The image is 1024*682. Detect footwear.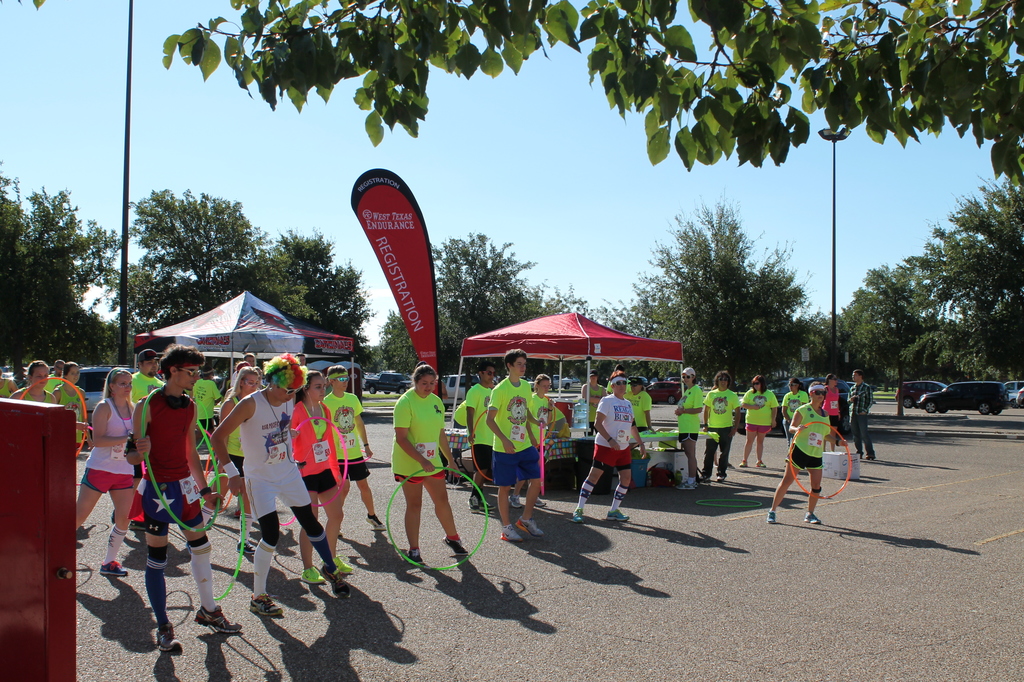
Detection: [left=248, top=594, right=286, bottom=618].
